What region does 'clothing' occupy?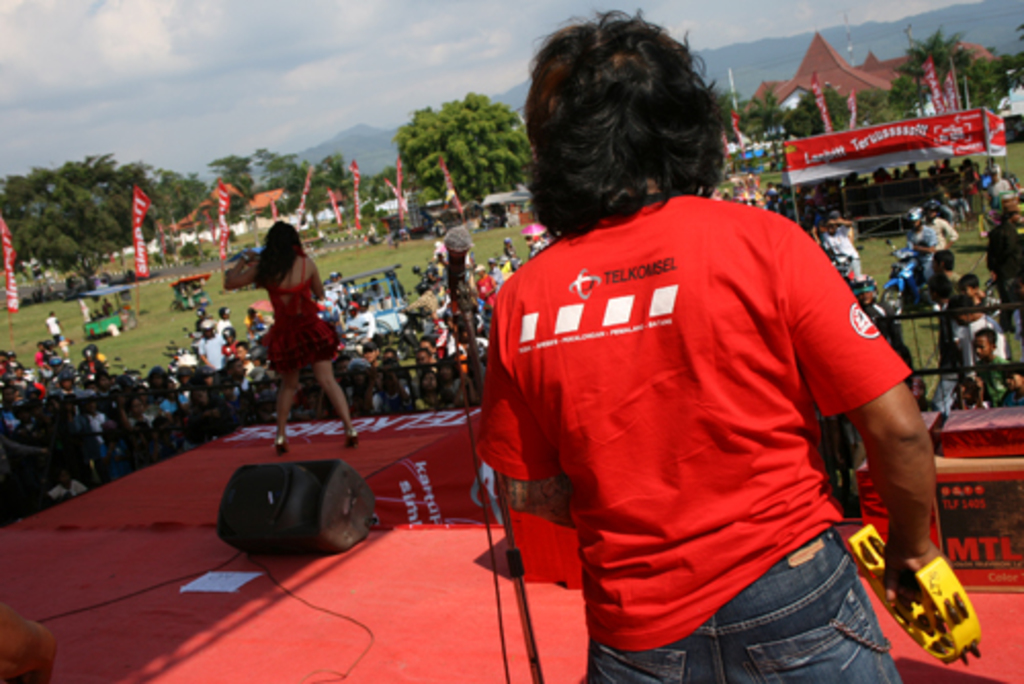
locate(215, 322, 233, 336).
